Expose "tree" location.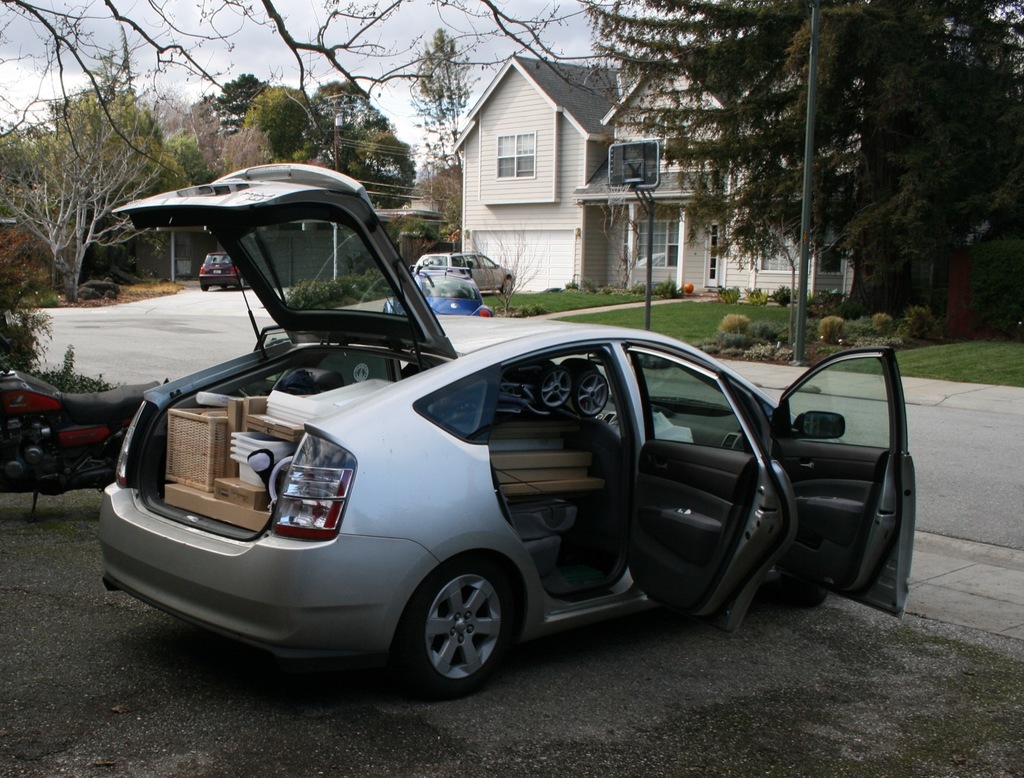
Exposed at bbox=(0, 0, 619, 182).
